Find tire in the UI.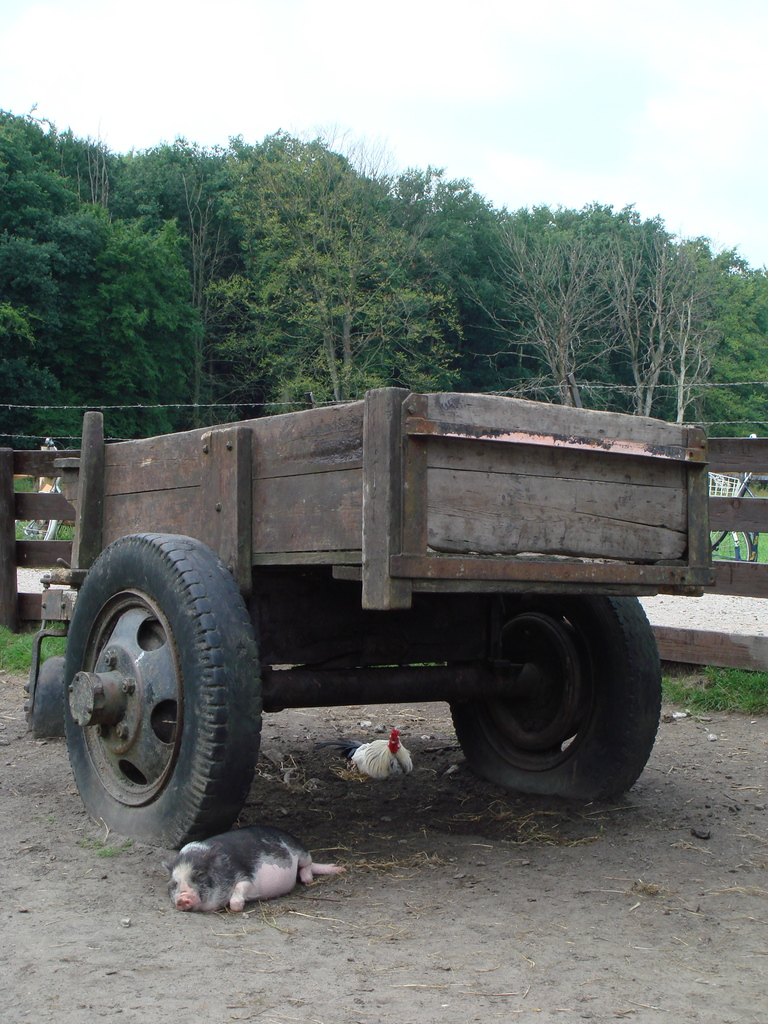
UI element at {"left": 451, "top": 591, "right": 664, "bottom": 803}.
